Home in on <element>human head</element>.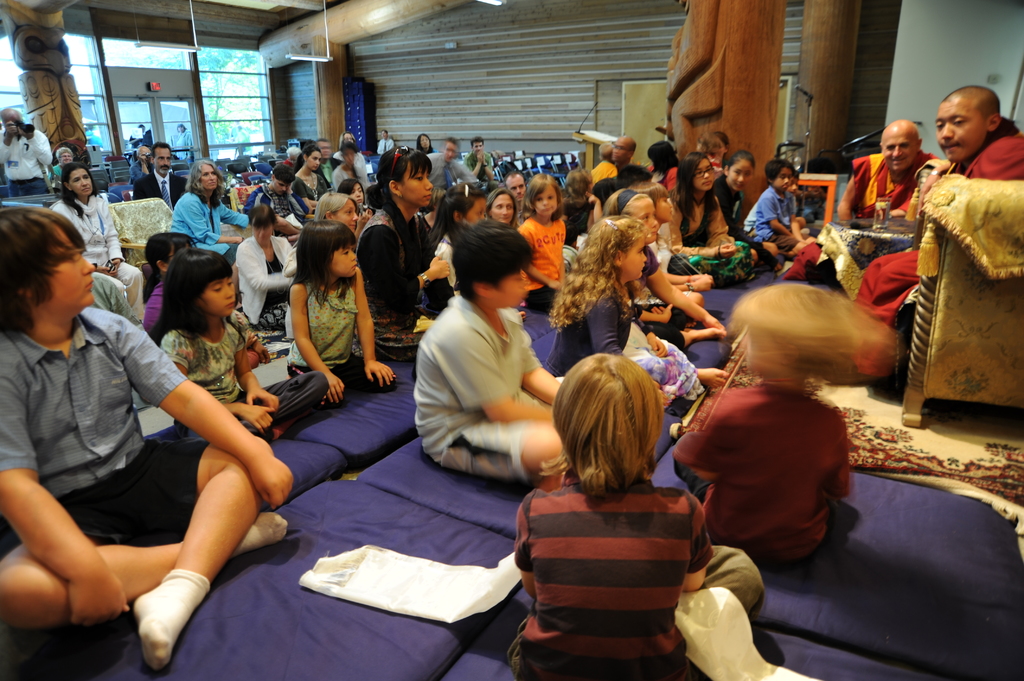
Homed in at [168, 248, 232, 318].
